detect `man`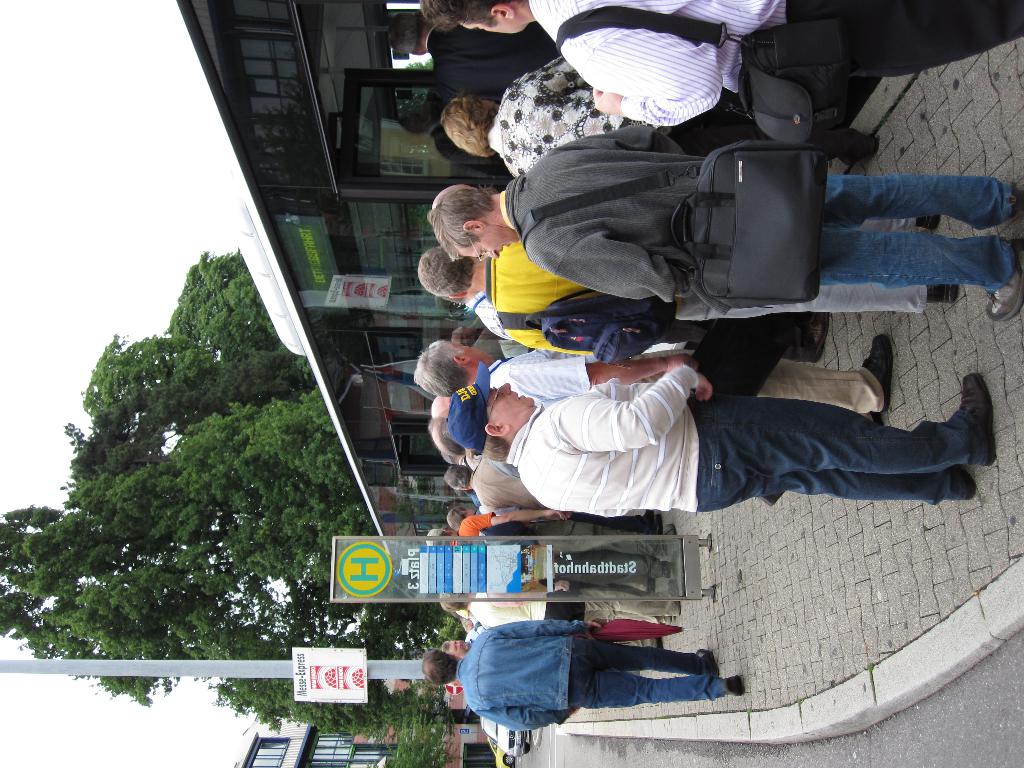
bbox=(412, 241, 657, 360)
